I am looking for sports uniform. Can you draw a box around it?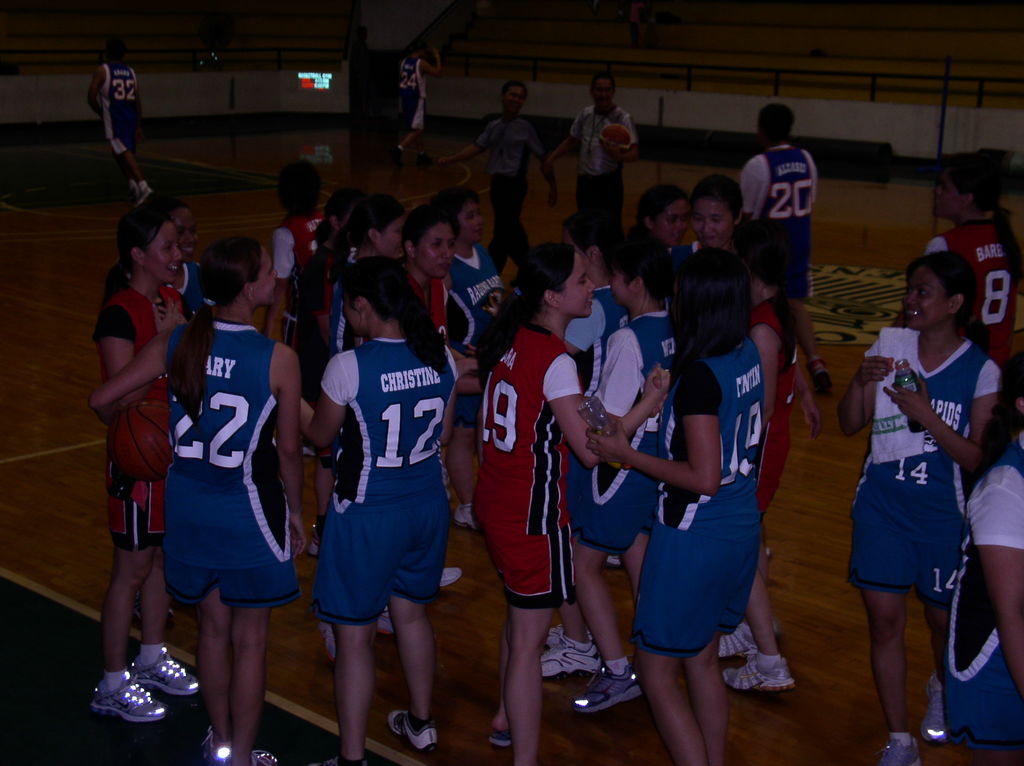
Sure, the bounding box is [left=463, top=308, right=591, bottom=753].
